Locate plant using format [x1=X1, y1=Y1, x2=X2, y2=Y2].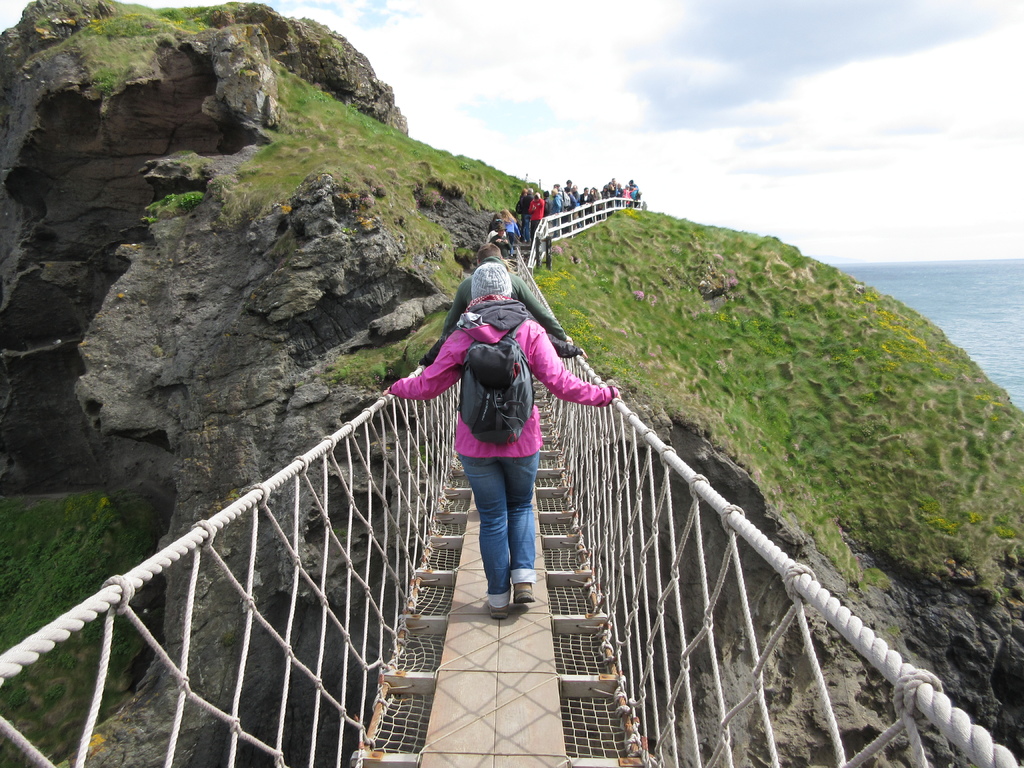
[x1=165, y1=193, x2=182, y2=203].
